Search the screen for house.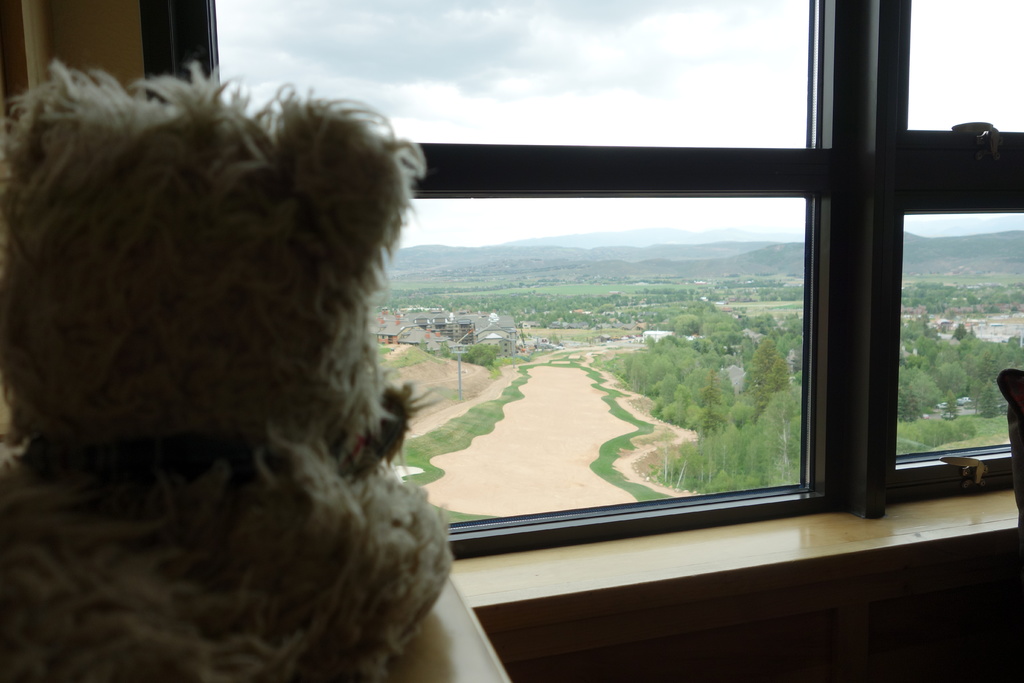
Found at locate(0, 0, 1023, 682).
